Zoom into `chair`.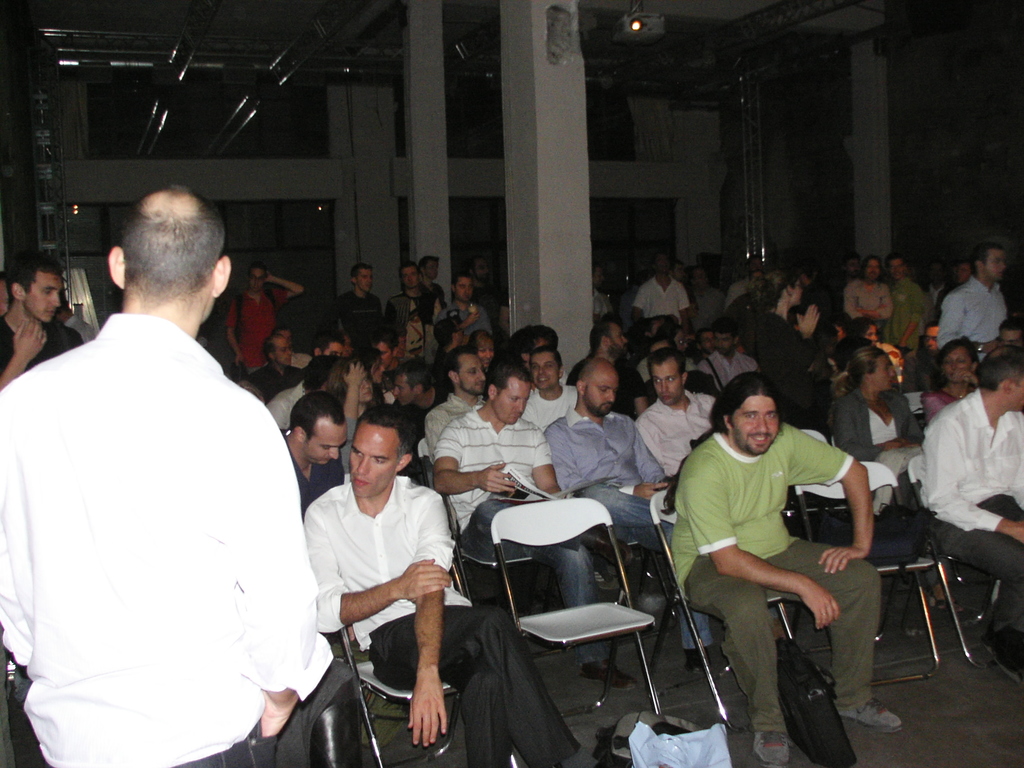
Zoom target: <bbox>799, 429, 835, 446</bbox>.
